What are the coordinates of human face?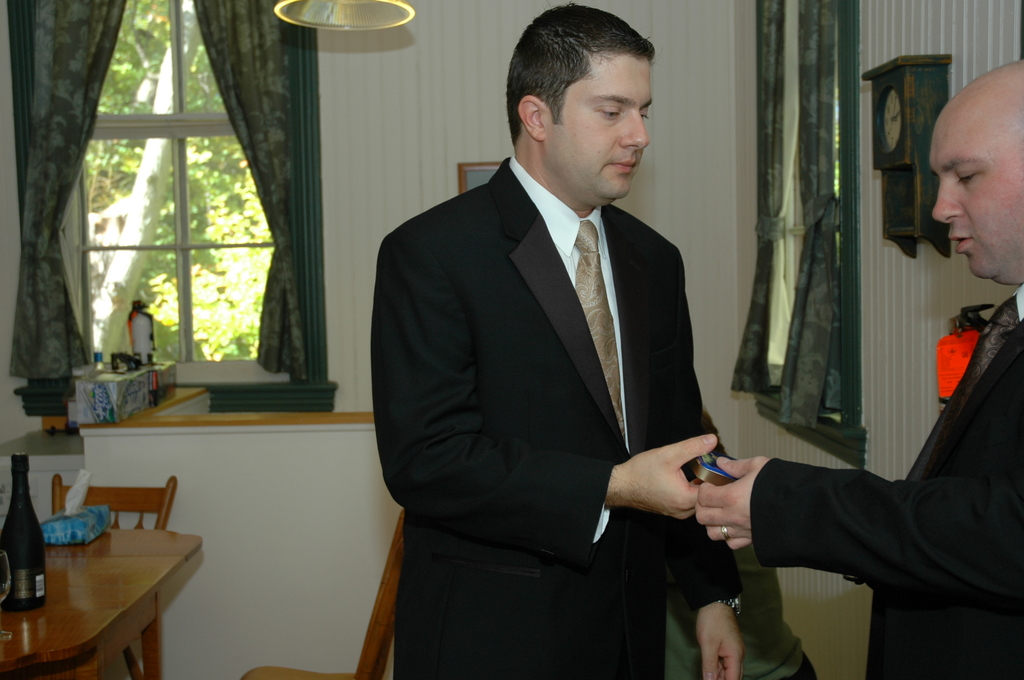
<region>931, 95, 1021, 289</region>.
